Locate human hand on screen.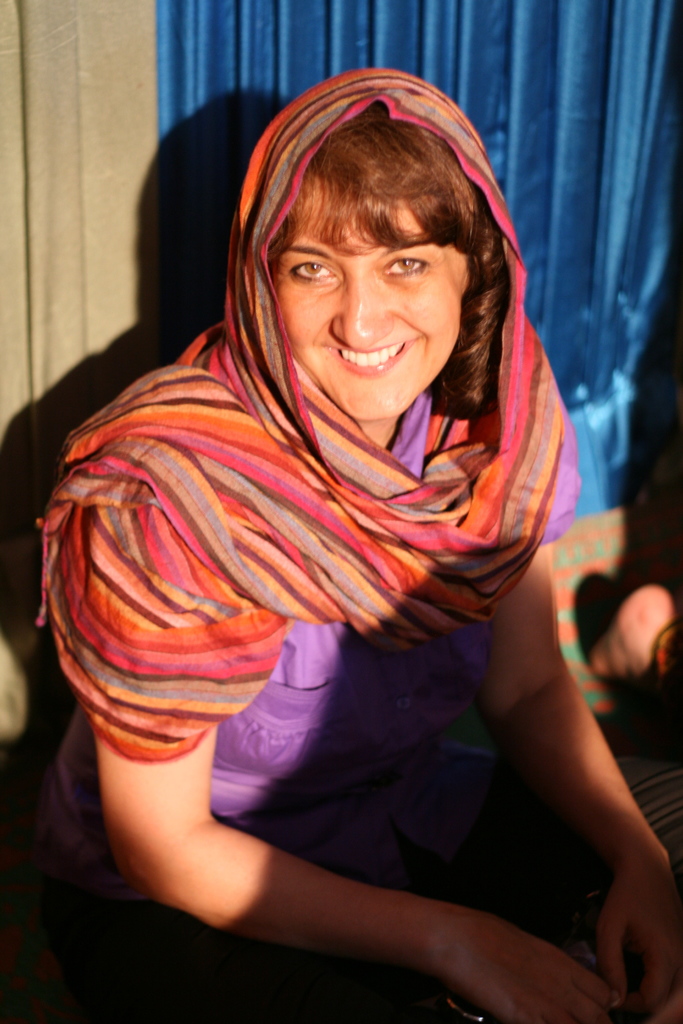
On screen at x1=311 y1=867 x2=615 y2=1012.
